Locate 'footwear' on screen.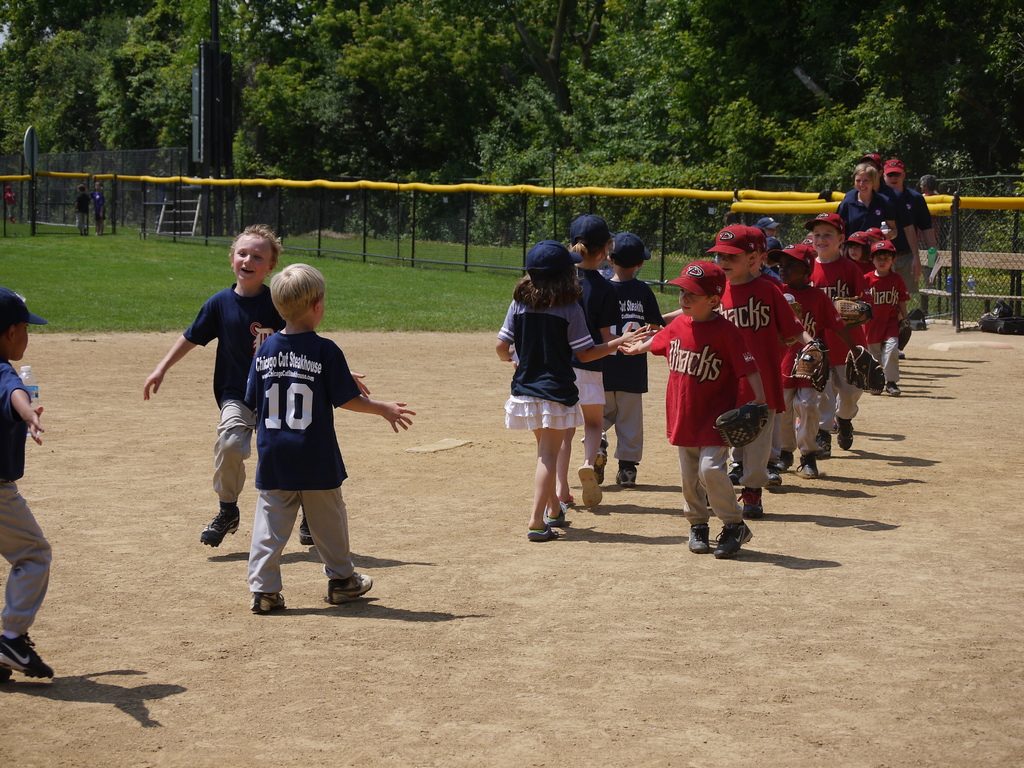
On screen at [577,463,600,509].
